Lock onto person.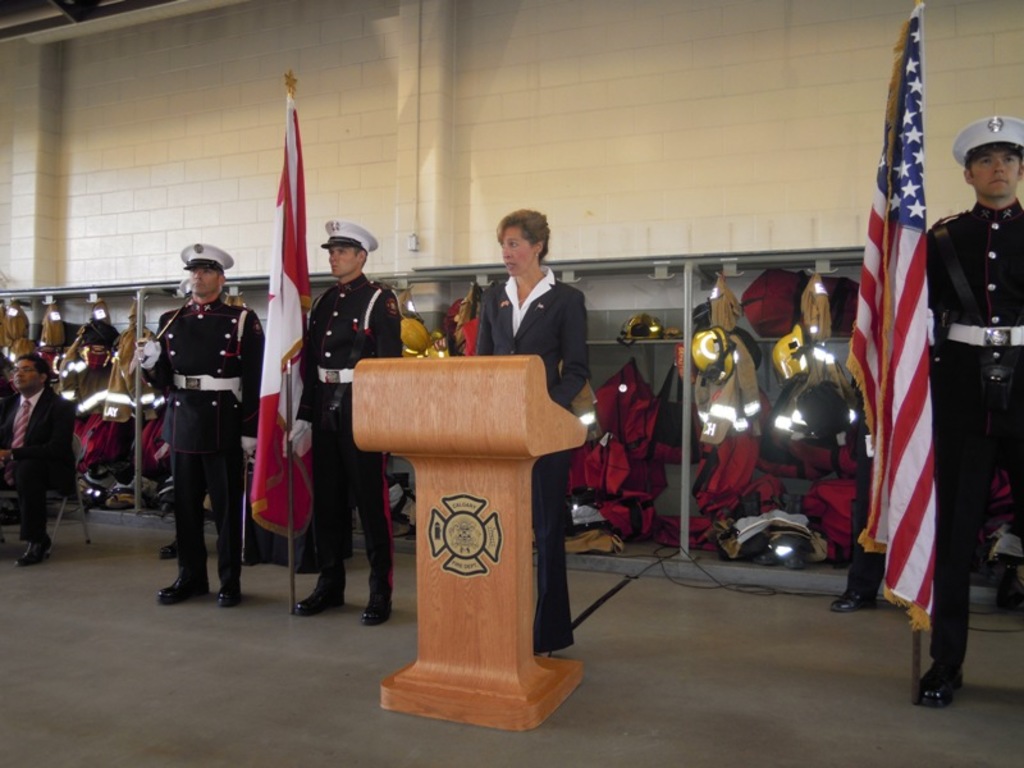
Locked: bbox(142, 244, 255, 616).
